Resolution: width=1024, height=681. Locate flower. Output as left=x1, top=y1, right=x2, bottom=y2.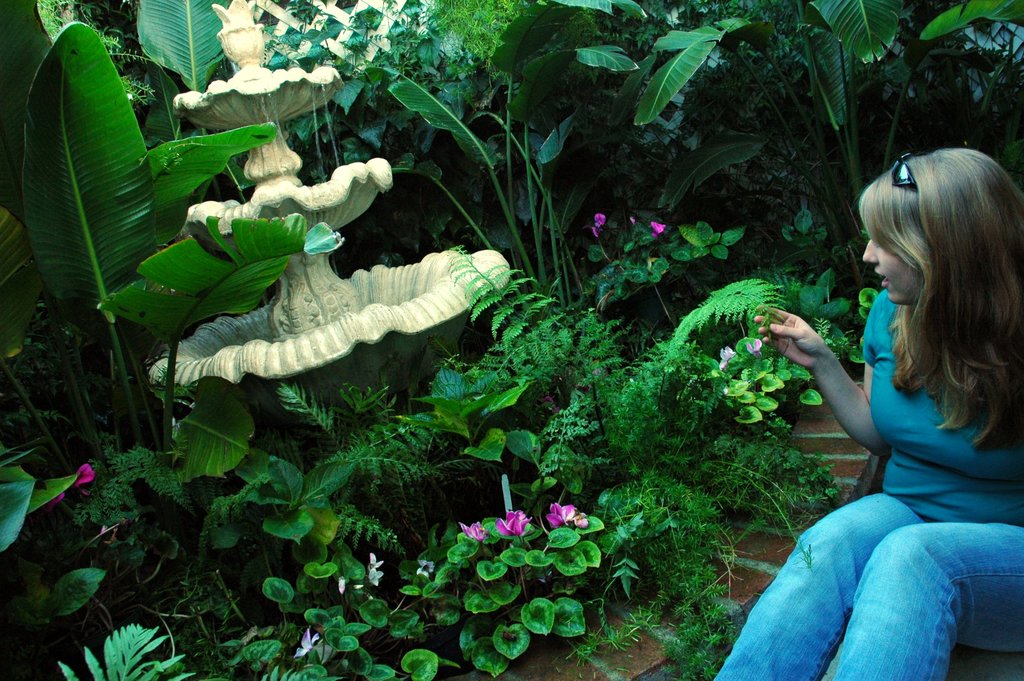
left=548, top=502, right=584, bottom=523.
